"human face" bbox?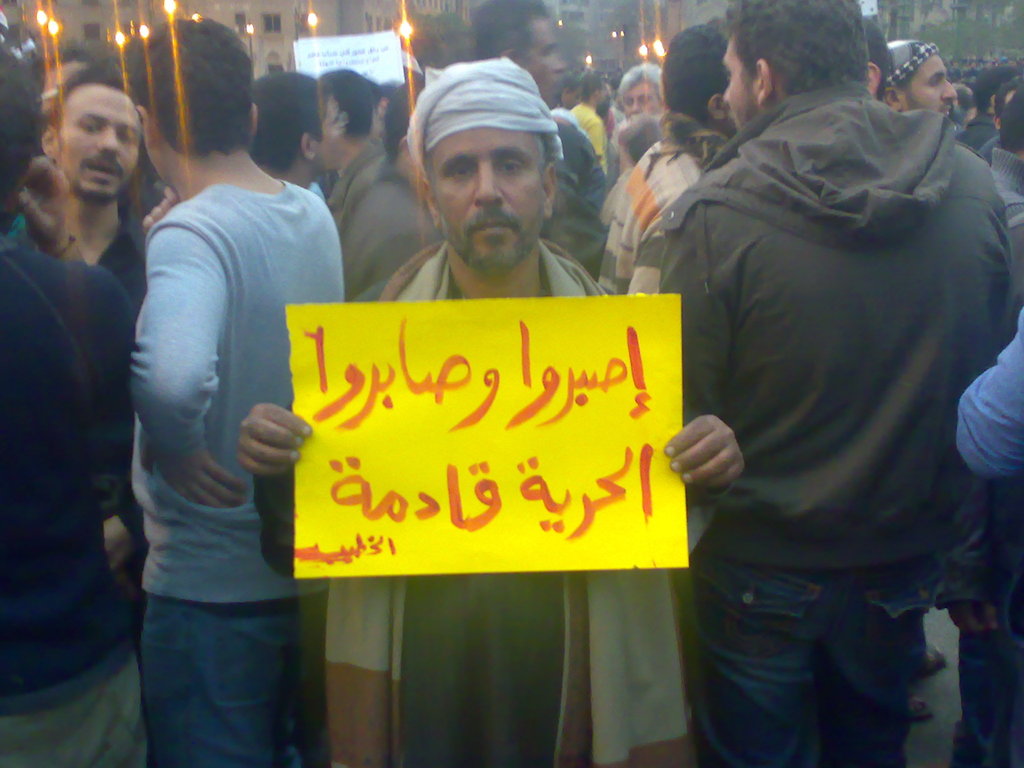
region(54, 86, 140, 204)
